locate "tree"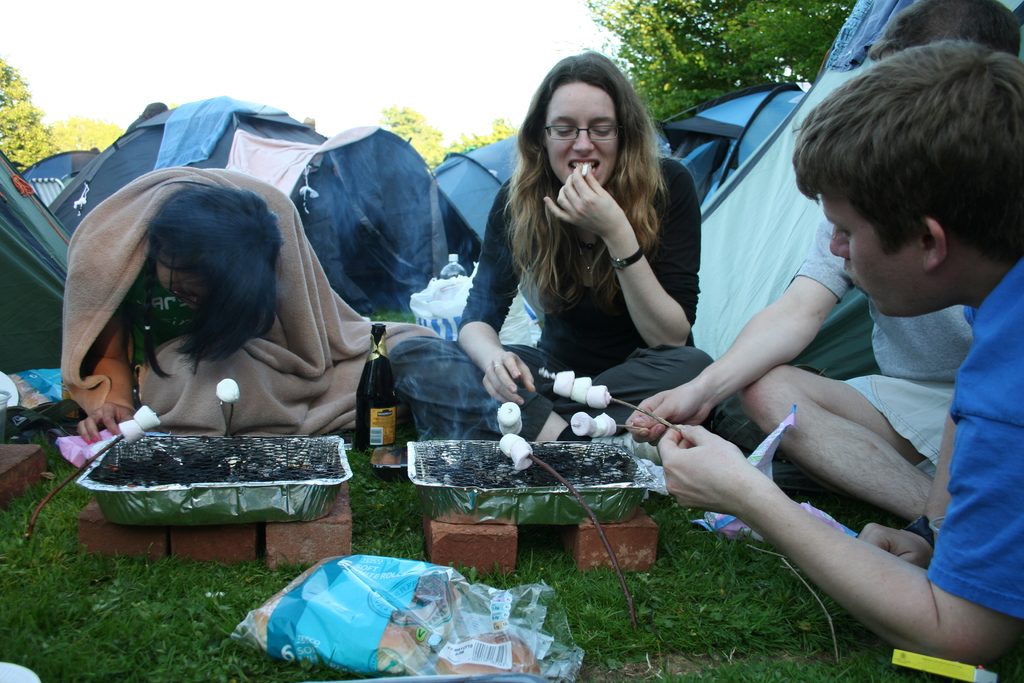
region(3, 56, 63, 169)
